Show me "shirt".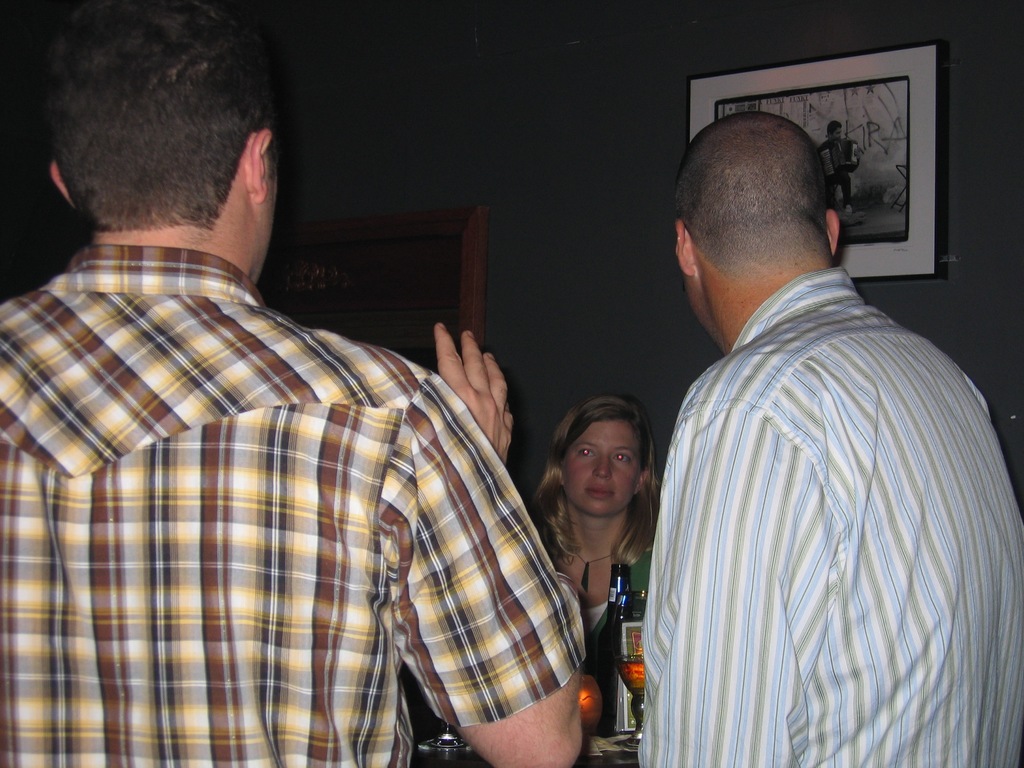
"shirt" is here: {"left": 19, "top": 163, "right": 571, "bottom": 746}.
